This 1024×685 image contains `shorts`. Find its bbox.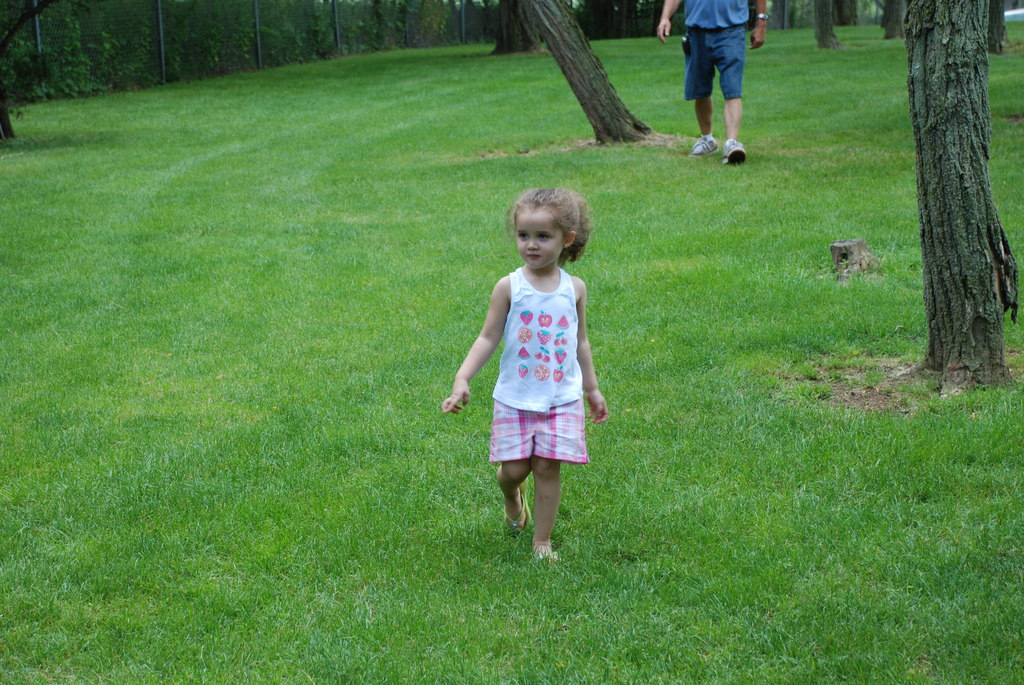
detection(684, 22, 750, 100).
